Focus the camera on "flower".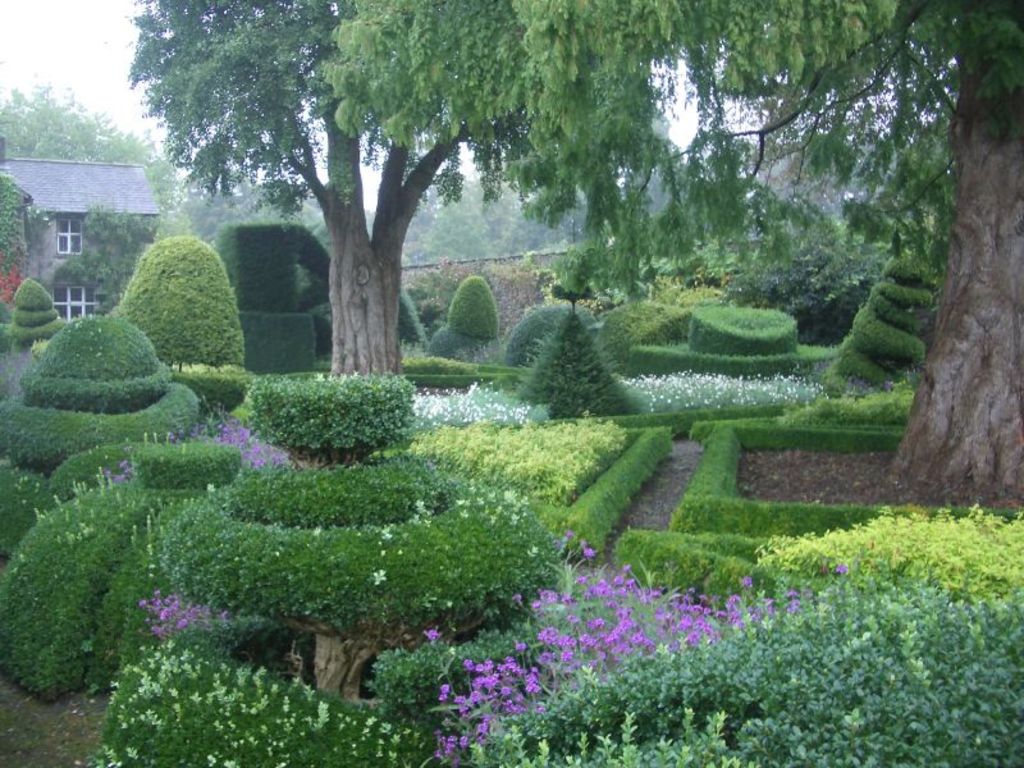
Focus region: detection(95, 458, 138, 488).
